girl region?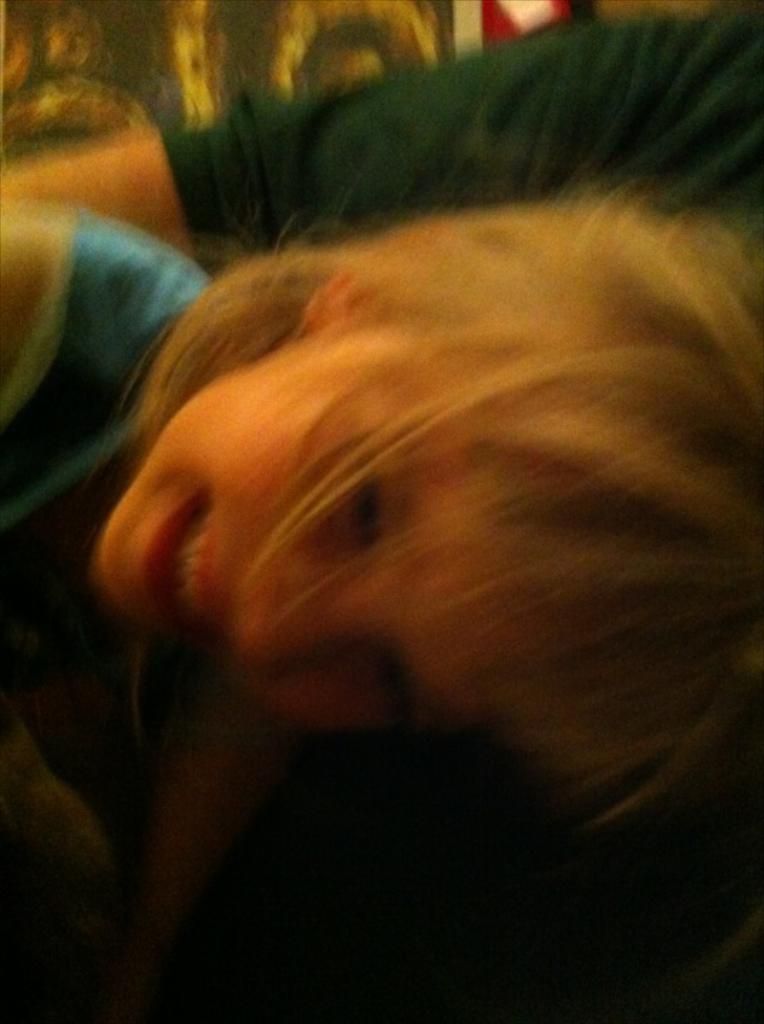
(0,199,763,1023)
